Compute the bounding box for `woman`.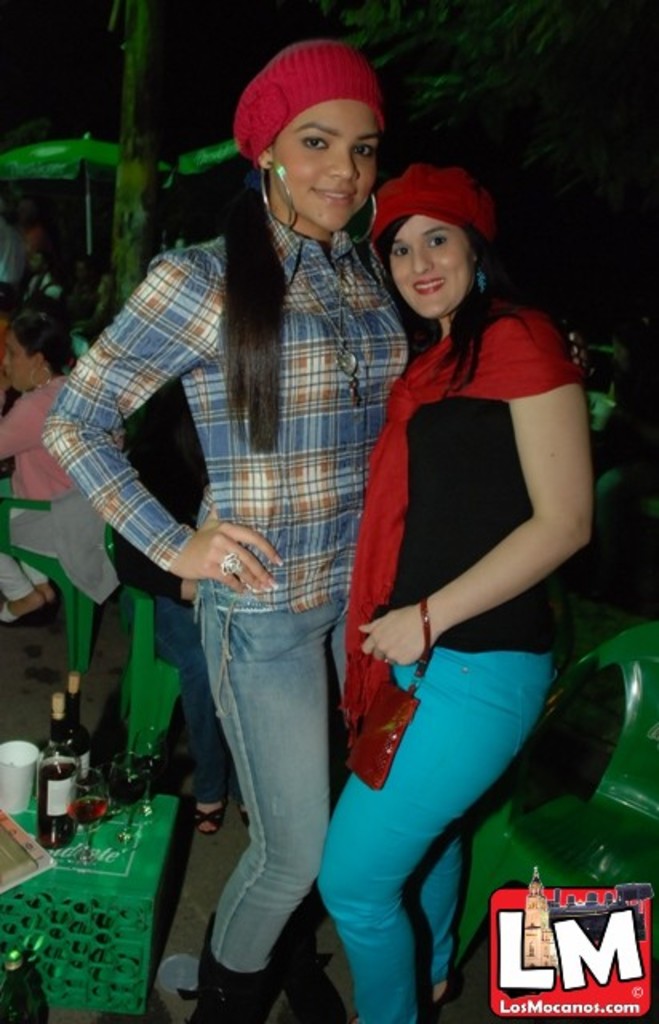
0:314:80:621.
